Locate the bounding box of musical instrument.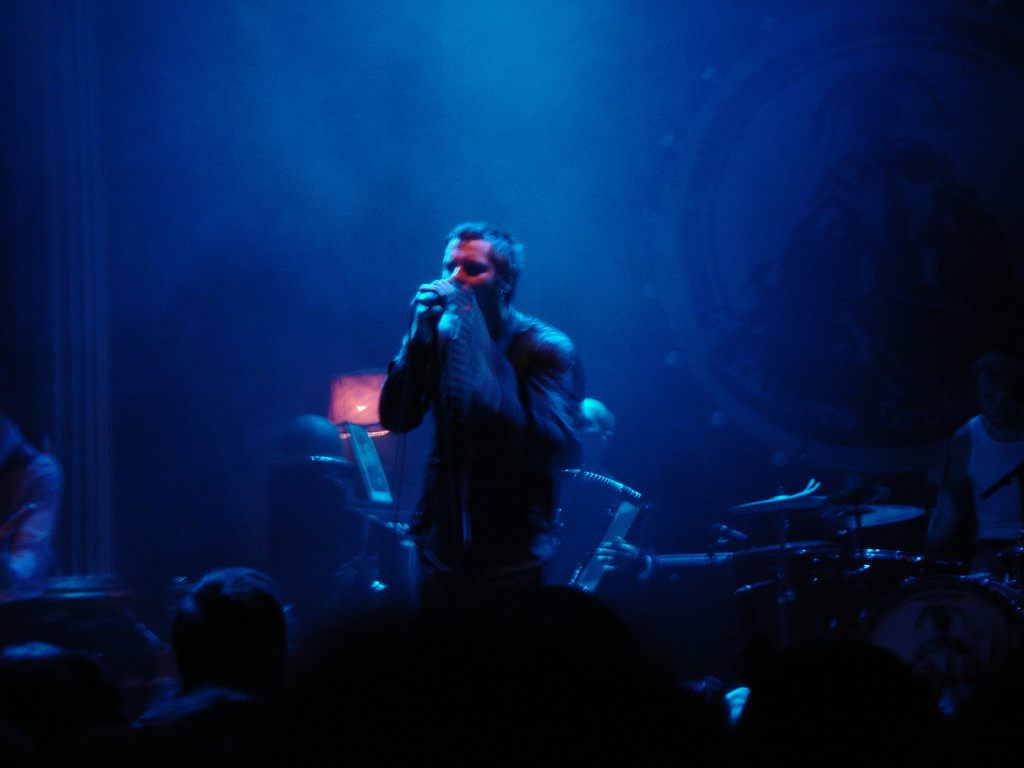
Bounding box: {"x1": 781, "y1": 539, "x2": 925, "y2": 636}.
